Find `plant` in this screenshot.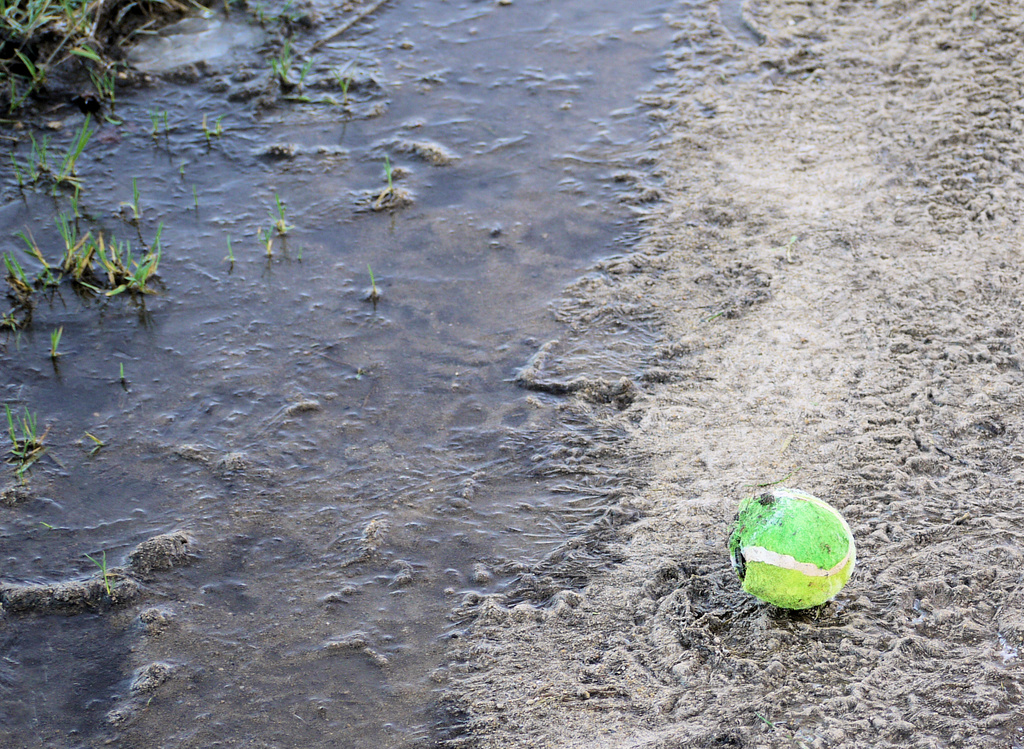
The bounding box for `plant` is <region>81, 548, 136, 600</region>.
